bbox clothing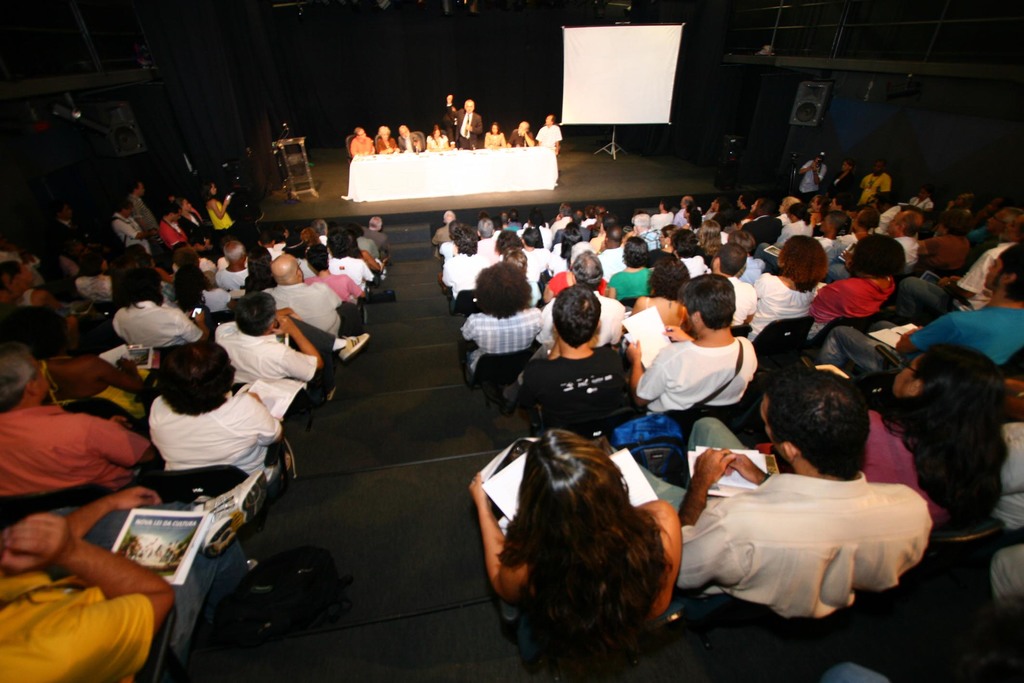
508, 124, 531, 147
